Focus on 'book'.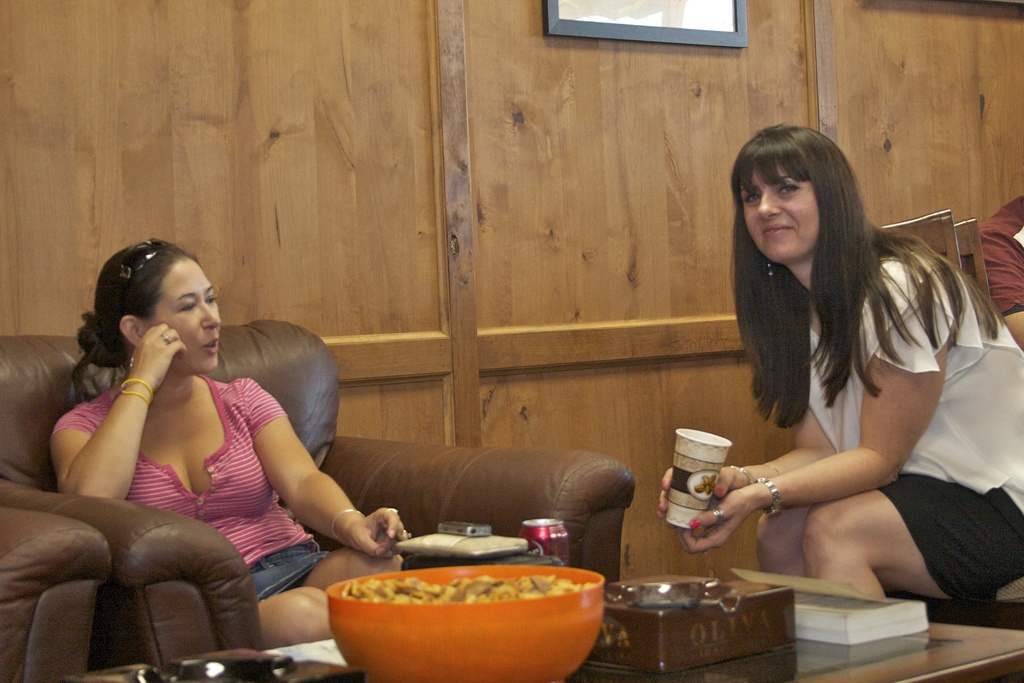
Focused at detection(708, 567, 938, 643).
